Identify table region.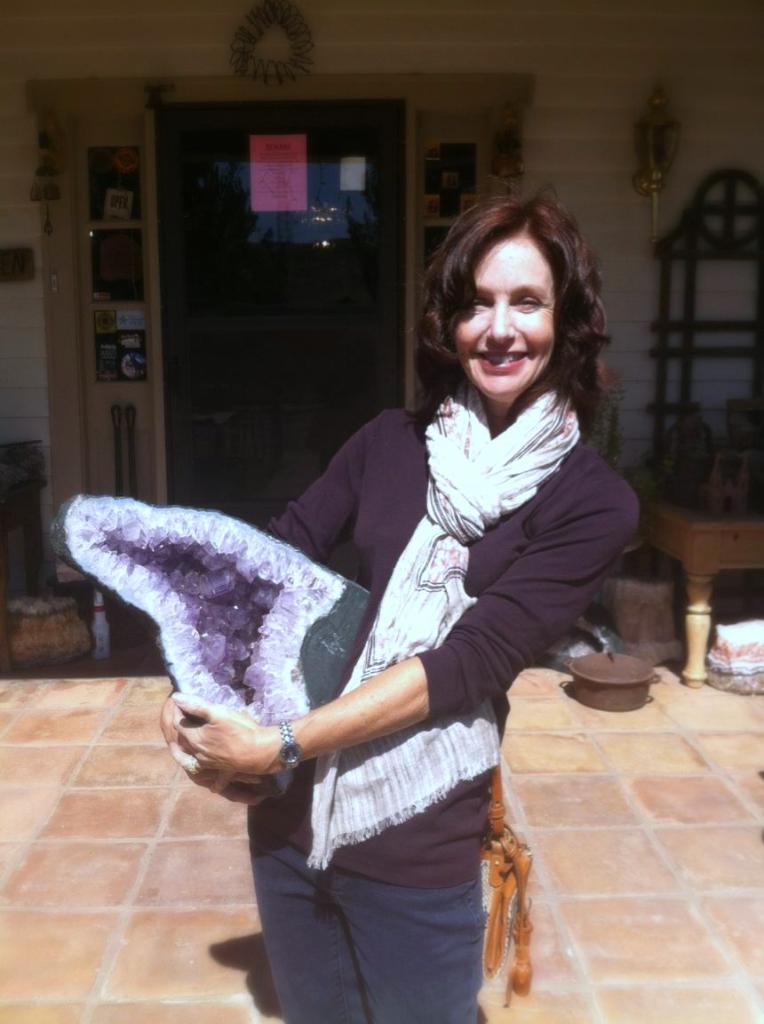
Region: box(650, 499, 763, 690).
